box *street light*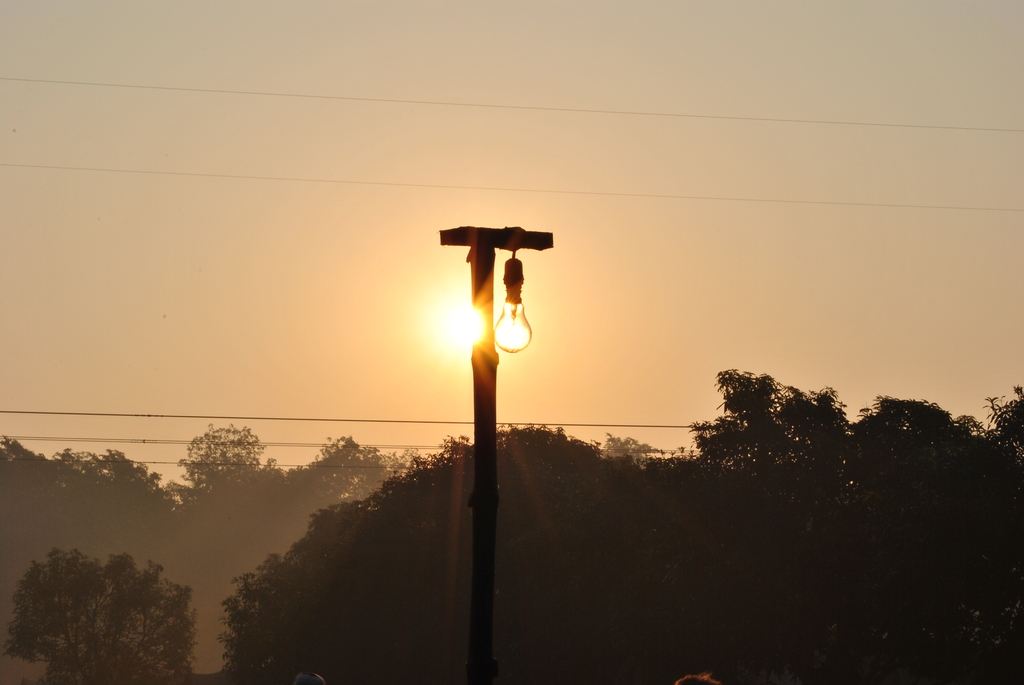
415:210:559:672
